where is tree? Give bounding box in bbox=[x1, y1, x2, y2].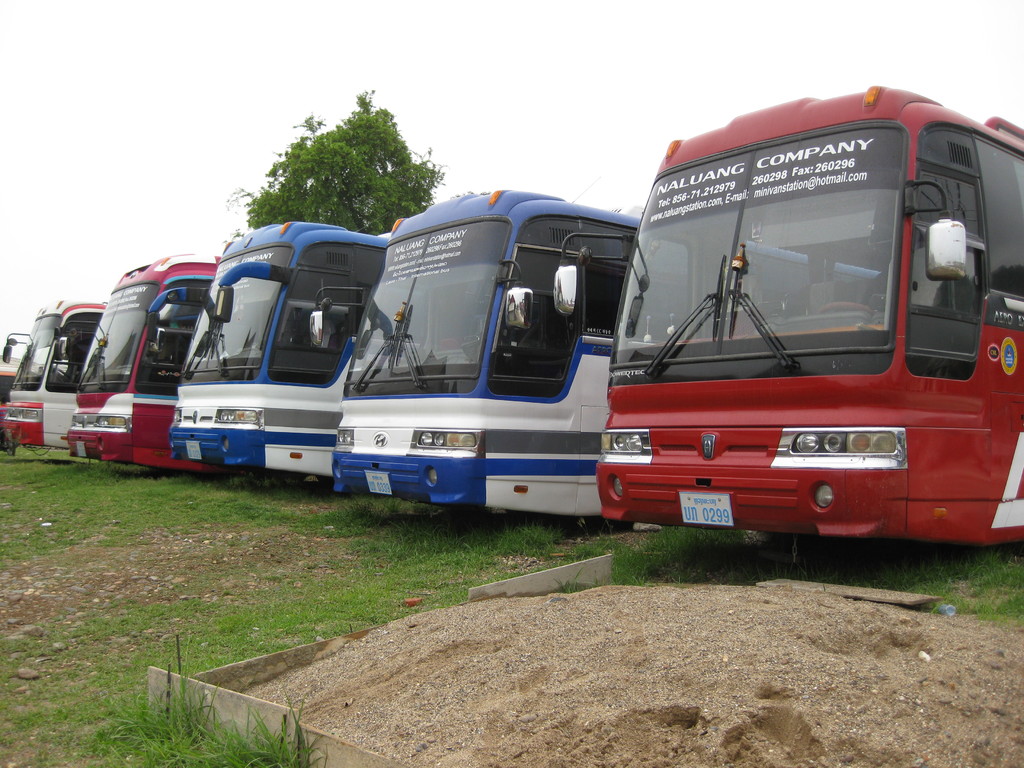
bbox=[225, 86, 445, 236].
